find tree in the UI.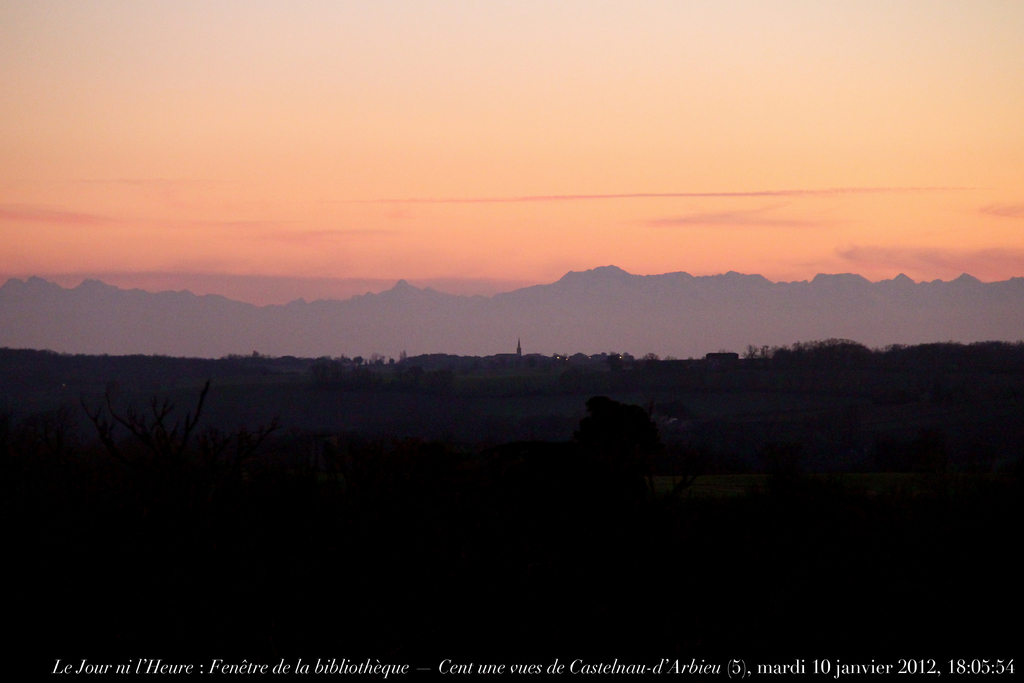
UI element at (368,352,385,367).
